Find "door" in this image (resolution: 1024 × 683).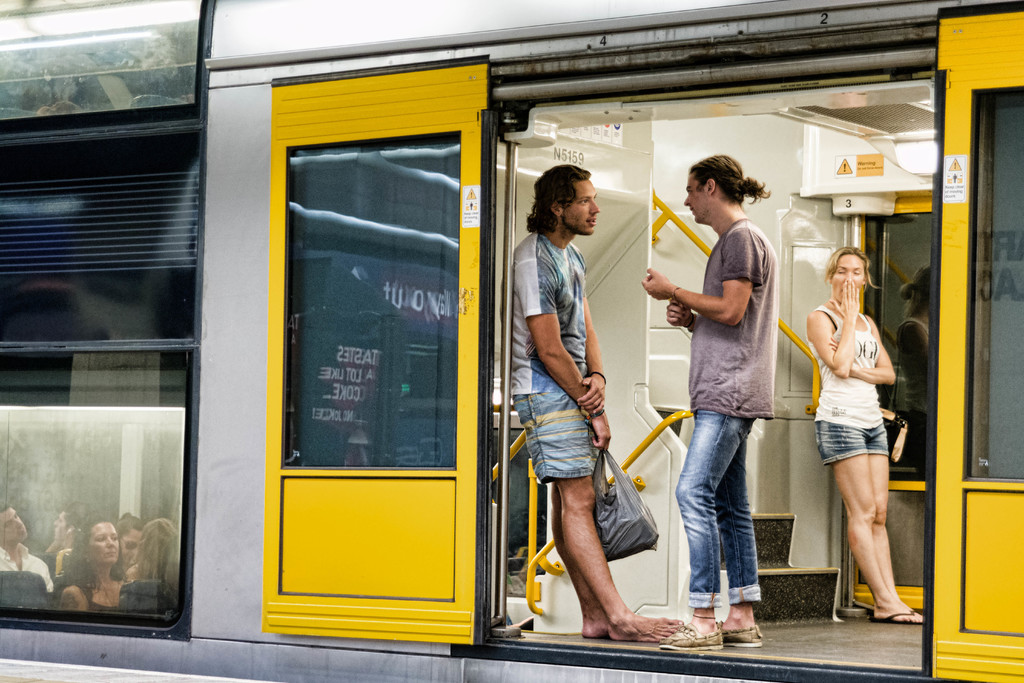
locate(257, 51, 493, 644).
